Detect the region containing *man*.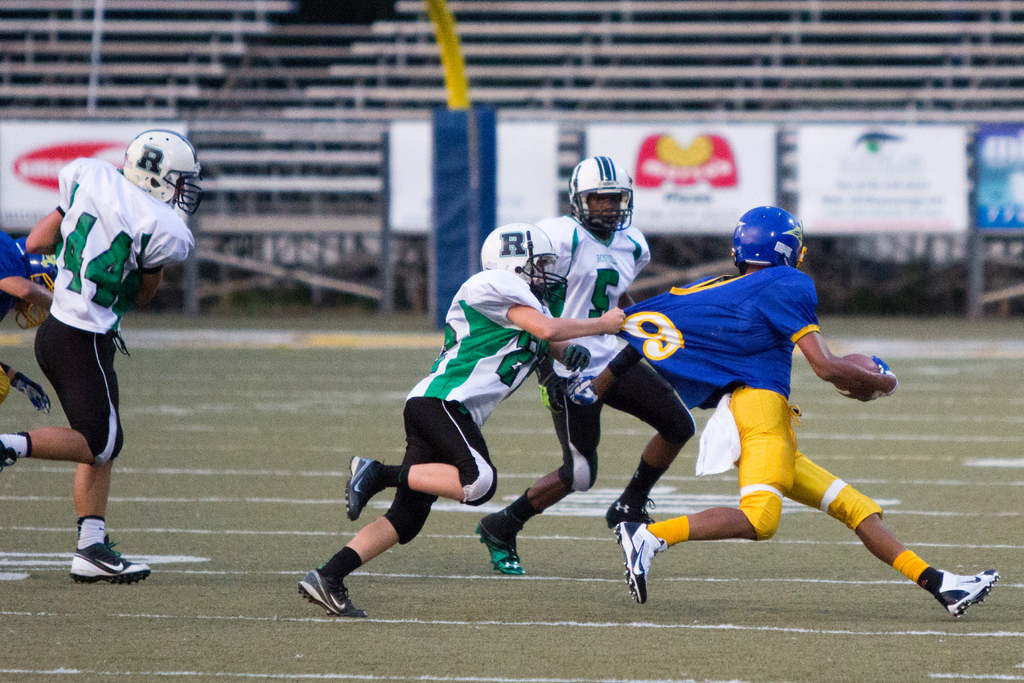
box=[472, 158, 695, 577].
